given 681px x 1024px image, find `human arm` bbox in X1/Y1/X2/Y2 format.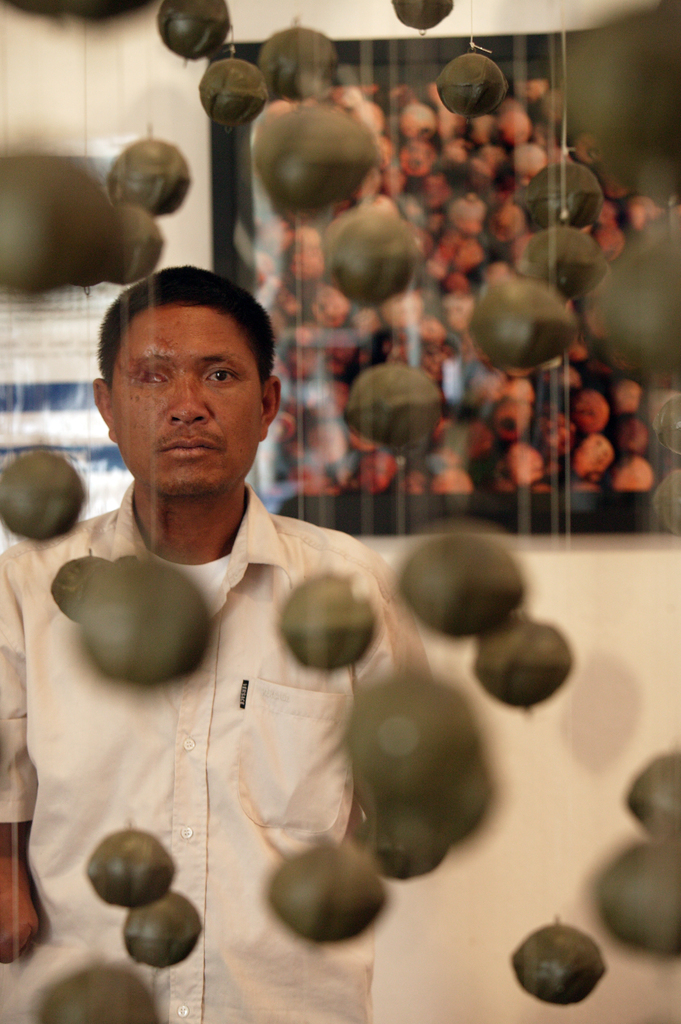
0/560/46/959.
